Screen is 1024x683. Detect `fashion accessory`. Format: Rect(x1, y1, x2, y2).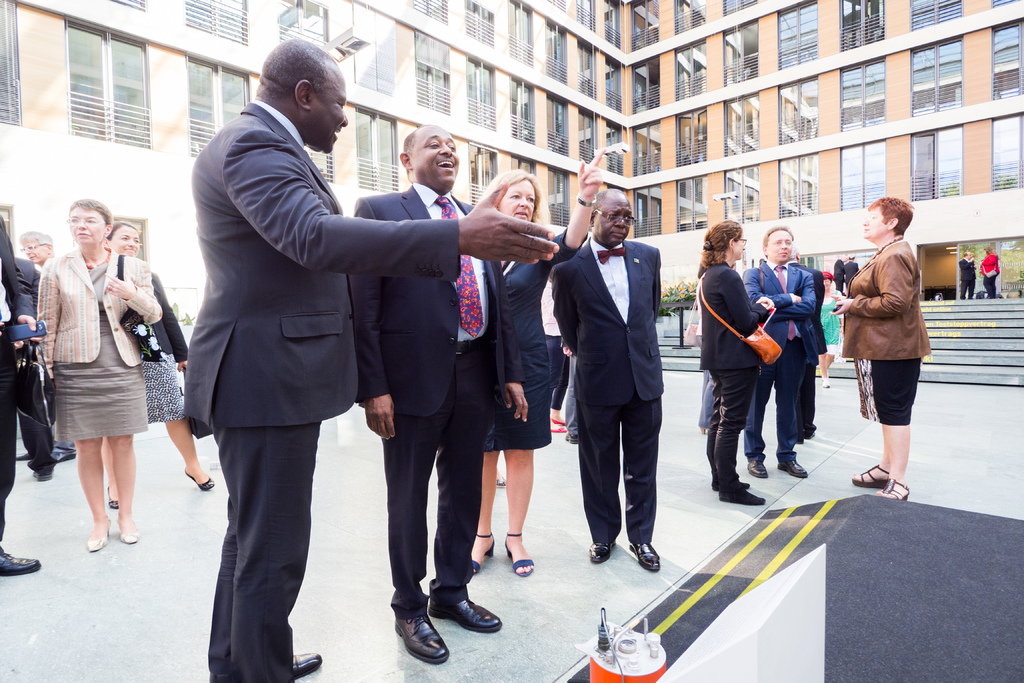
Rect(586, 542, 616, 562).
